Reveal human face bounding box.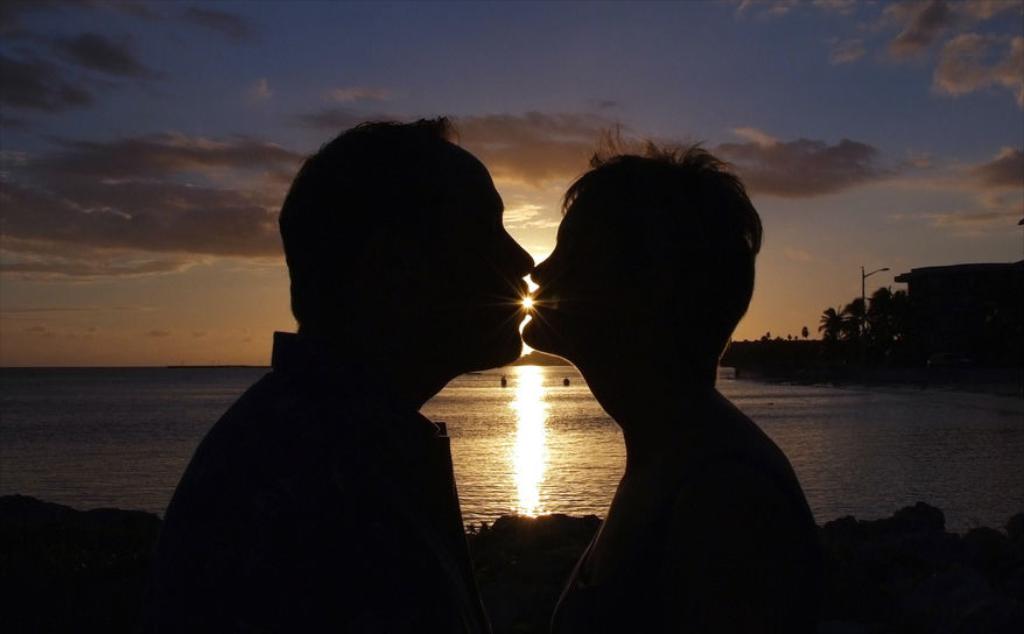
Revealed: detection(437, 161, 536, 369).
